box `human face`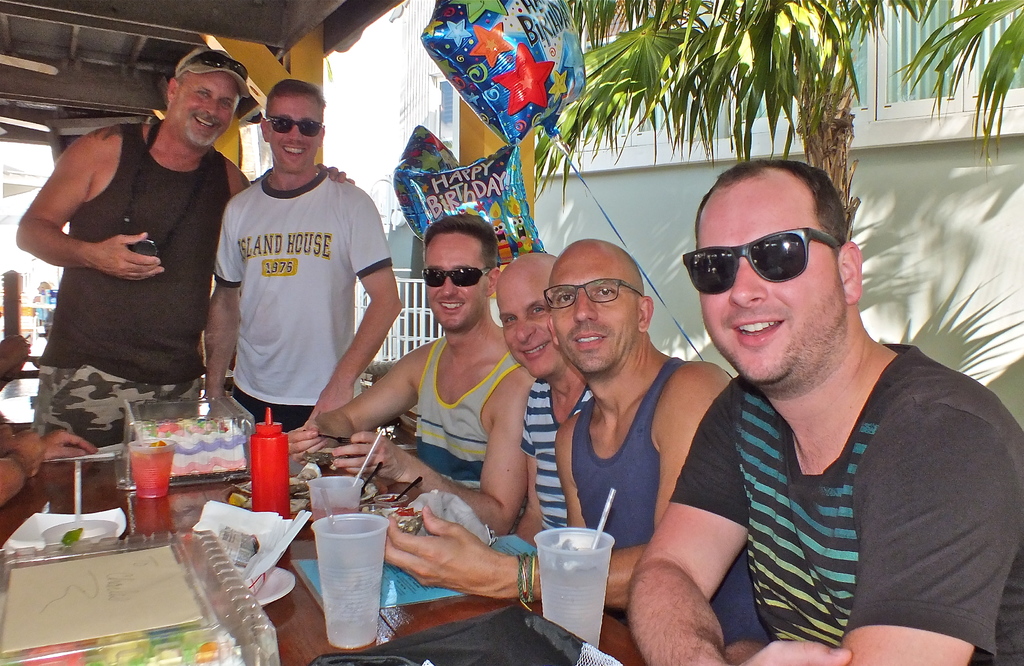
select_region(700, 174, 849, 388)
